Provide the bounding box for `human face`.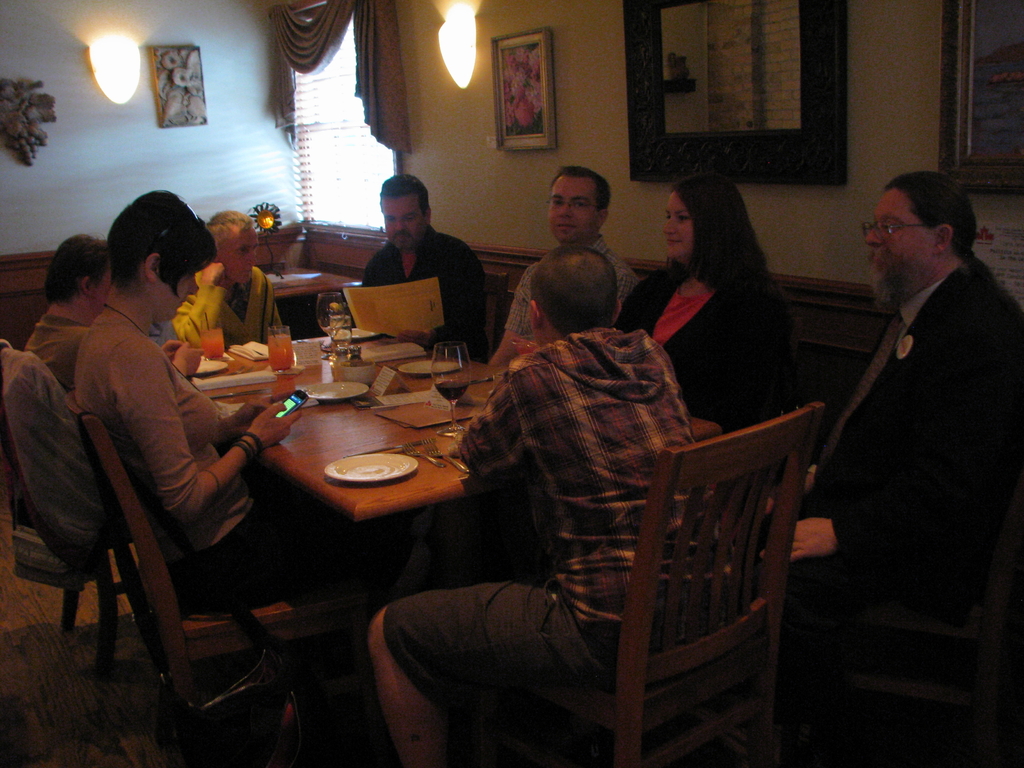
rect(866, 188, 935, 288).
